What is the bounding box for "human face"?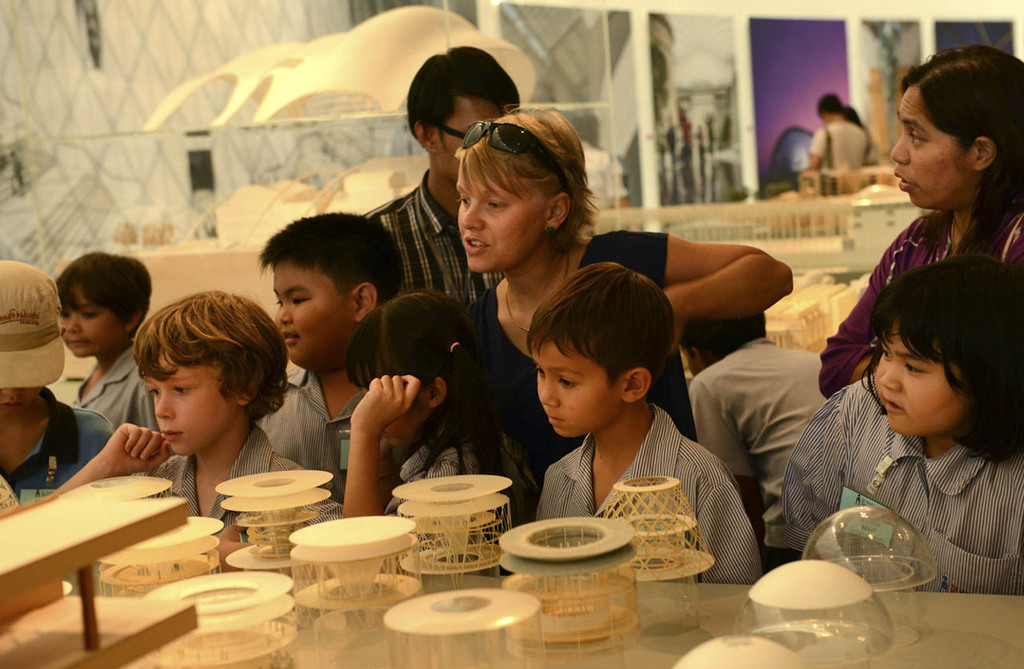
l=0, t=386, r=43, b=415.
